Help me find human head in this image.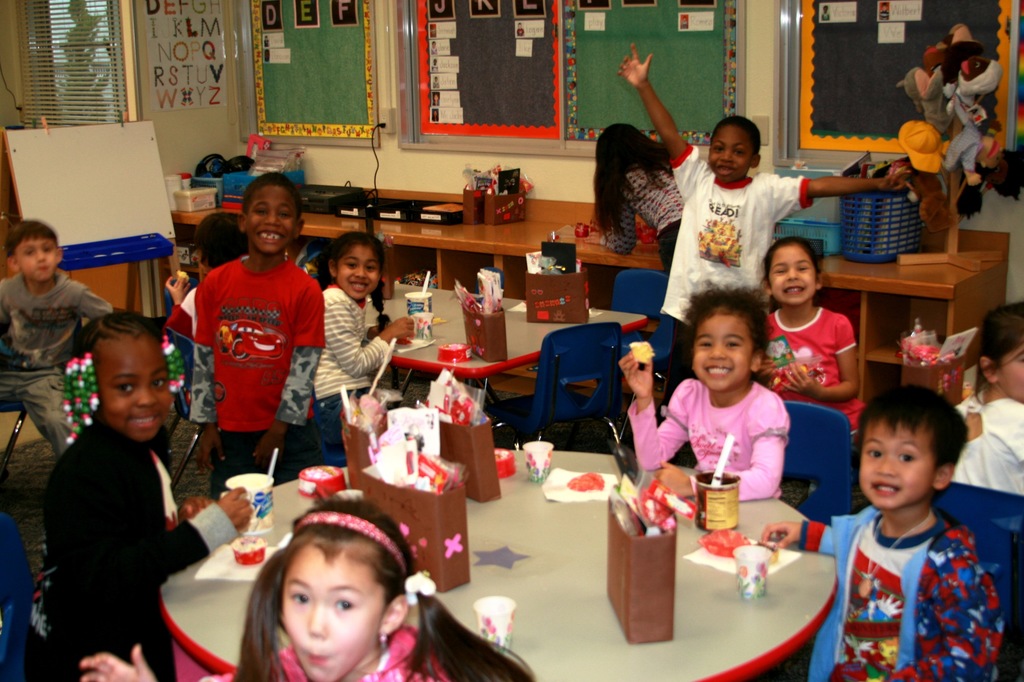
Found it: (259, 506, 390, 663).
